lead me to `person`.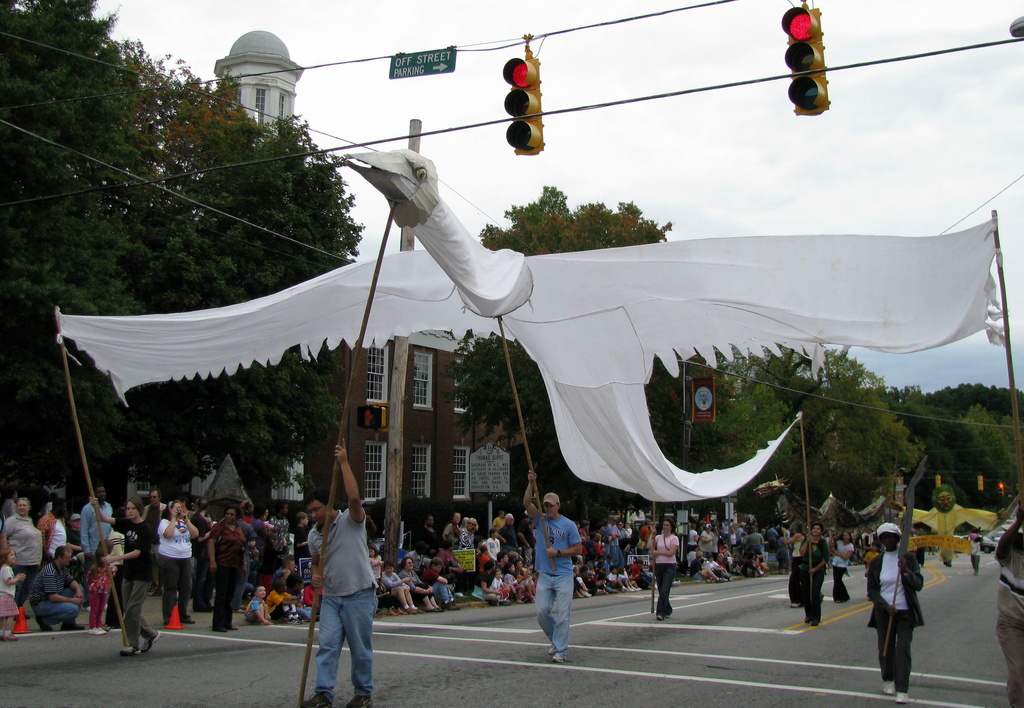
Lead to [x1=964, y1=526, x2=982, y2=567].
